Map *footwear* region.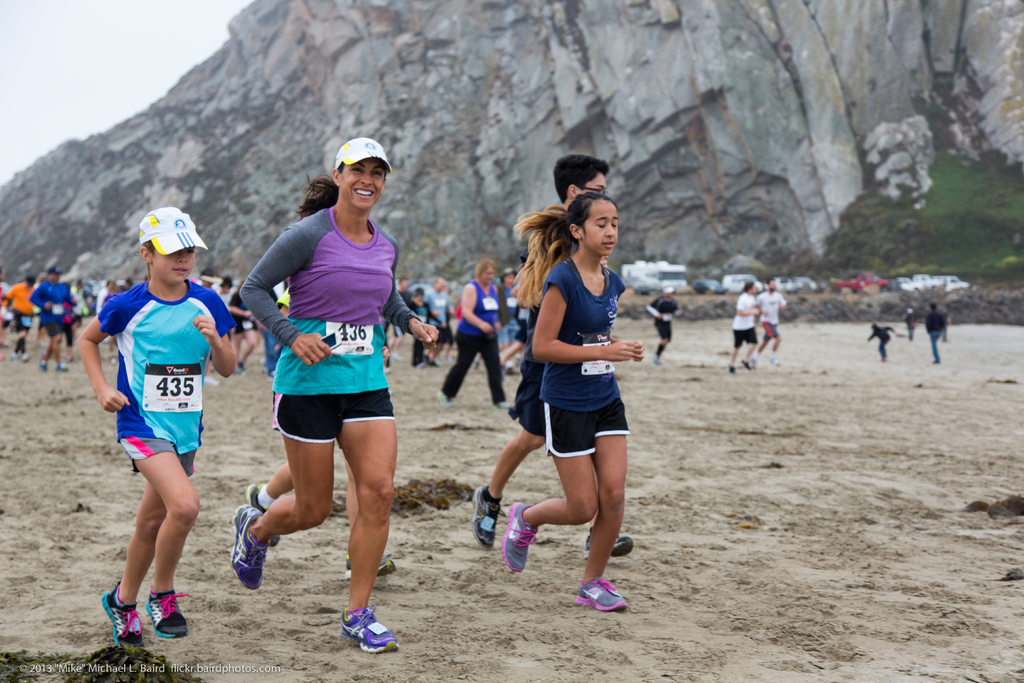
Mapped to 244 483 282 550.
